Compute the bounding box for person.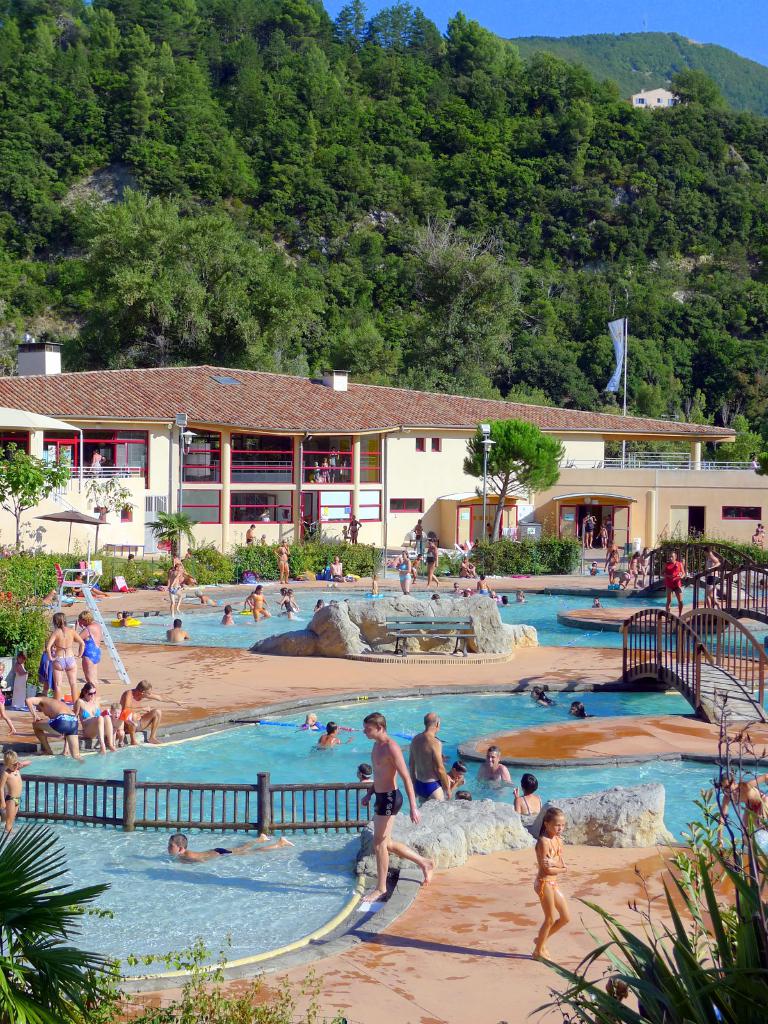
select_region(328, 449, 337, 483).
